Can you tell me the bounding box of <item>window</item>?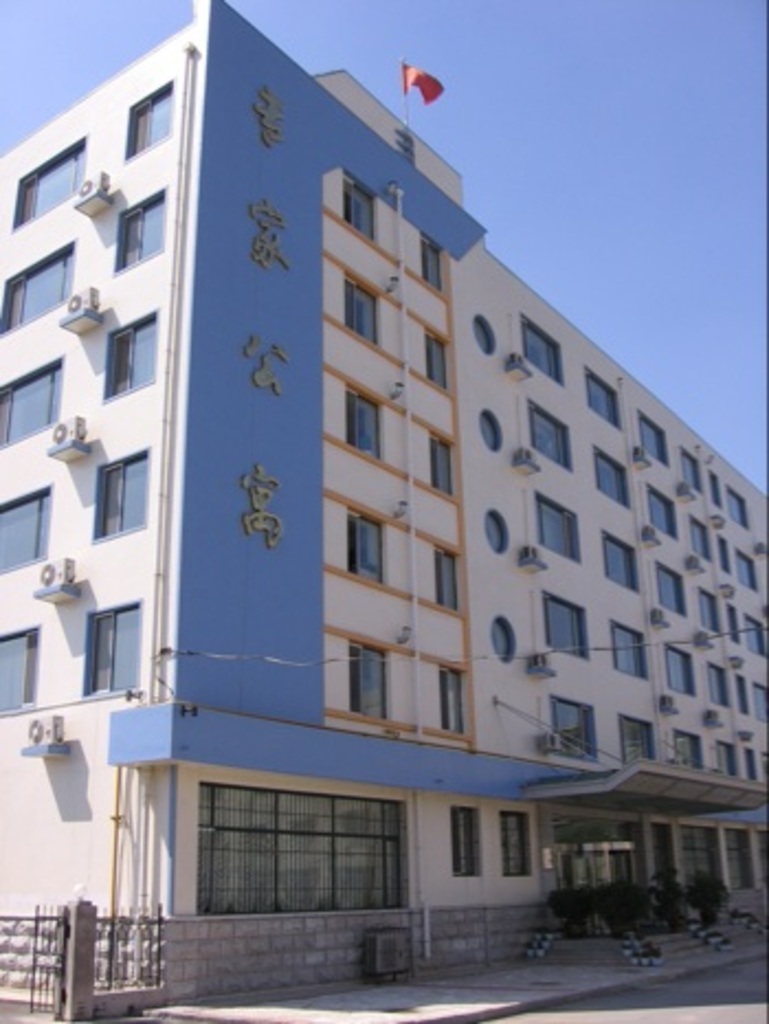
(left=723, top=554, right=751, bottom=582).
